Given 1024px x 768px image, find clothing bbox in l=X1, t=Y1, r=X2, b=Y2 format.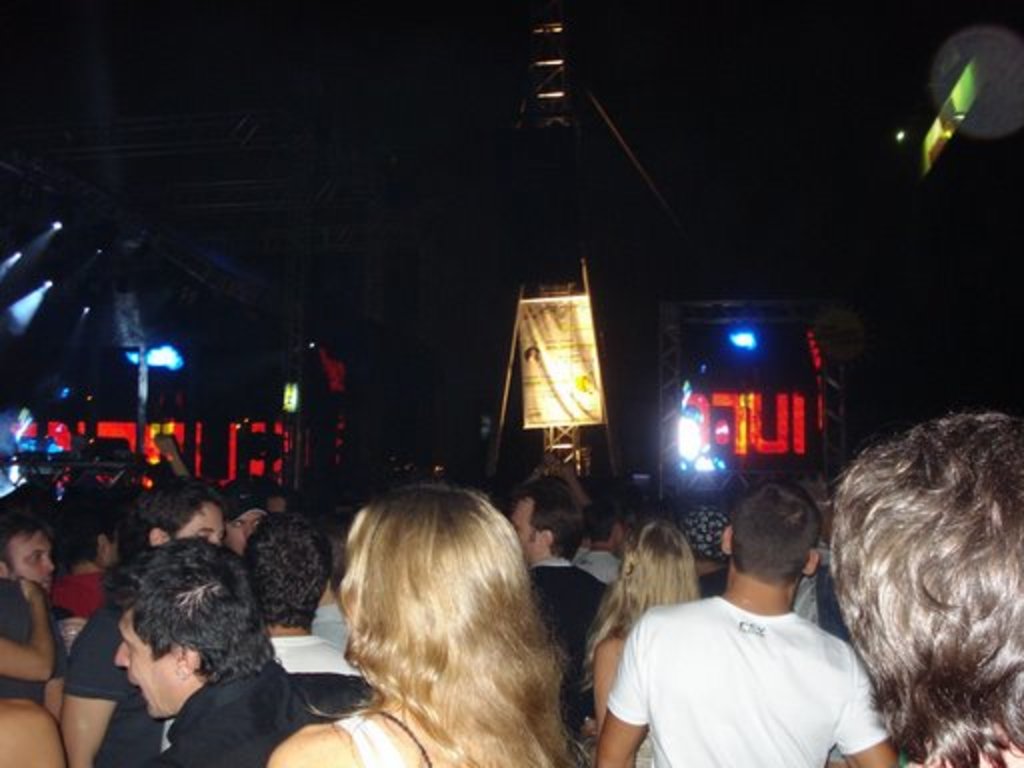
l=0, t=578, r=72, b=702.
